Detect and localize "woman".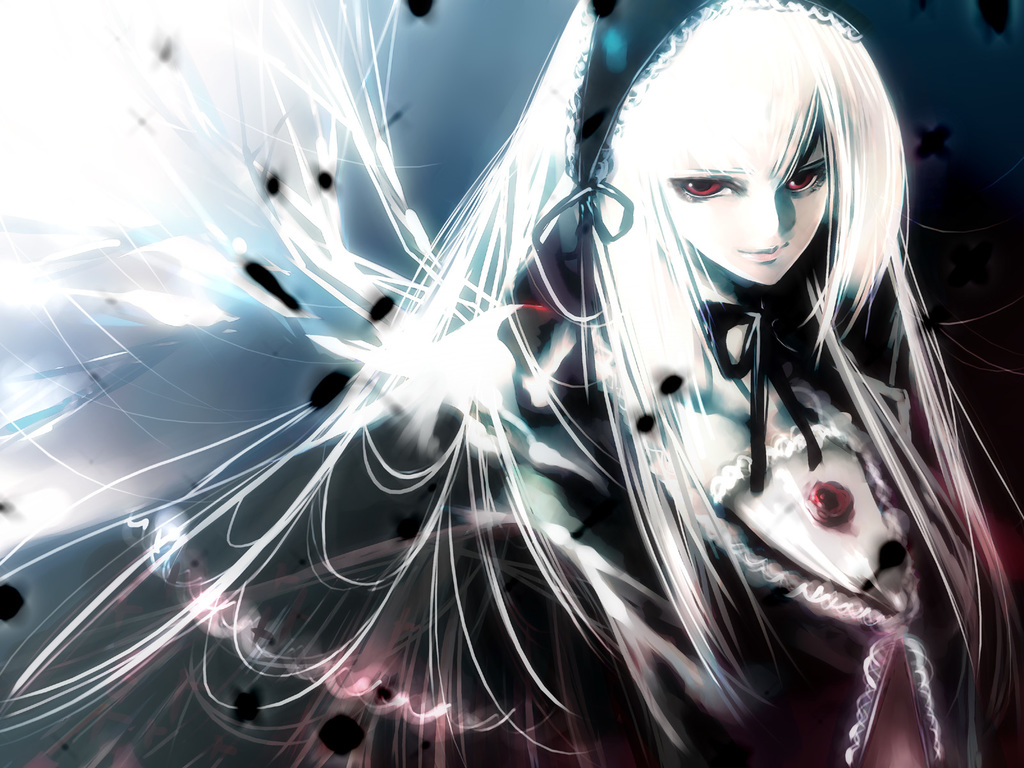
Localized at select_region(76, 0, 1010, 723).
